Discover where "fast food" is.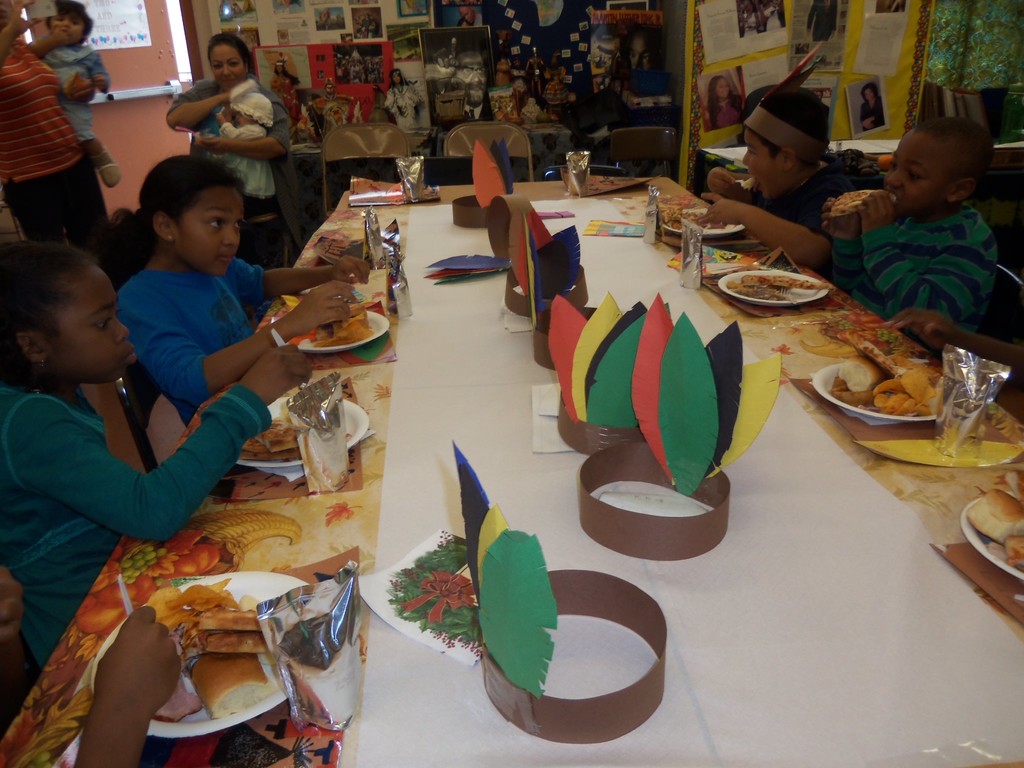
Discovered at box(835, 352, 947, 426).
